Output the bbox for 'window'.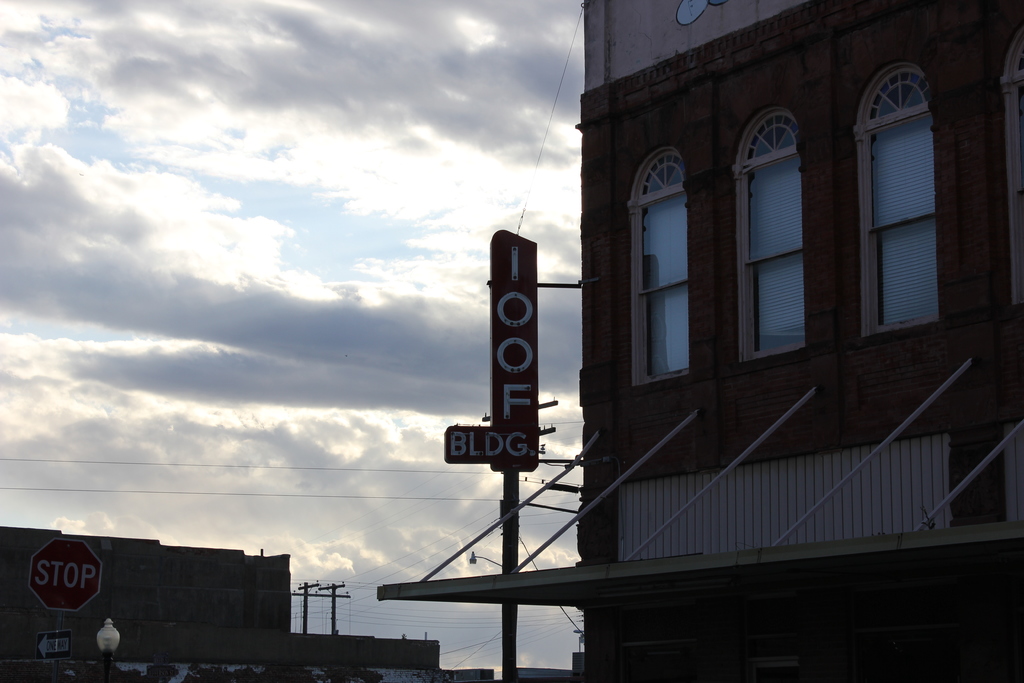
[x1=636, y1=97, x2=715, y2=418].
